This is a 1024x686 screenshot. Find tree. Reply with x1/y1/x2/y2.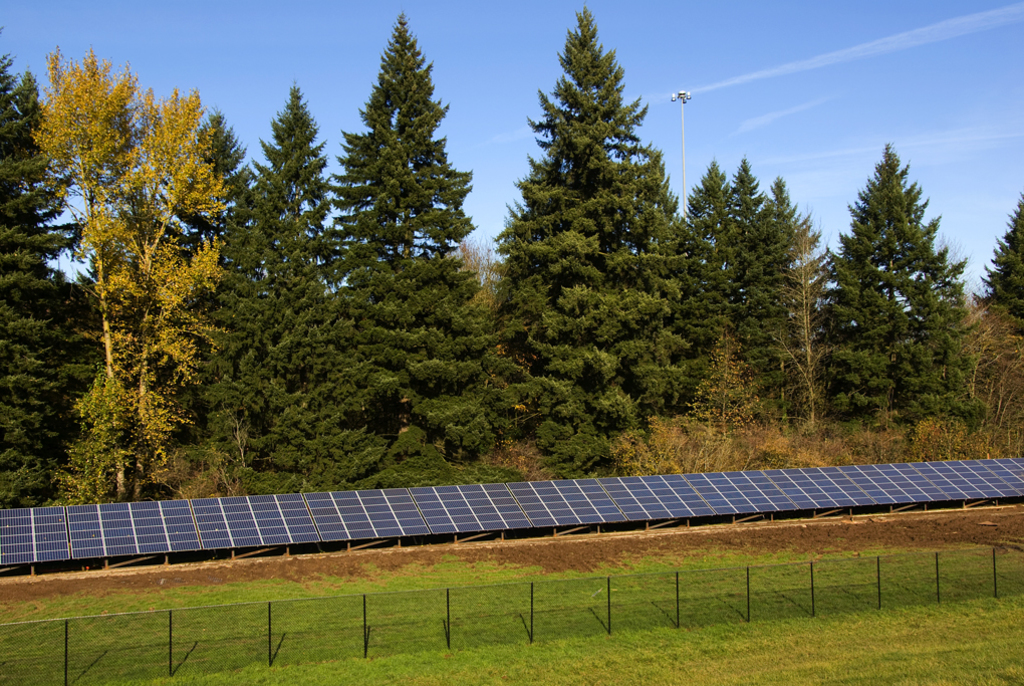
326/1/532/488.
